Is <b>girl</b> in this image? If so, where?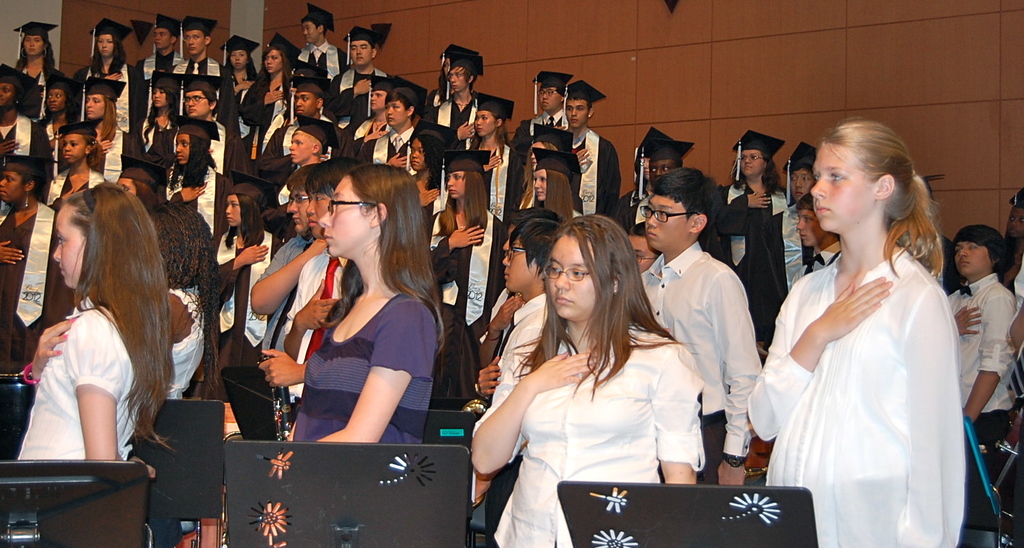
Yes, at bbox=(472, 213, 709, 547).
